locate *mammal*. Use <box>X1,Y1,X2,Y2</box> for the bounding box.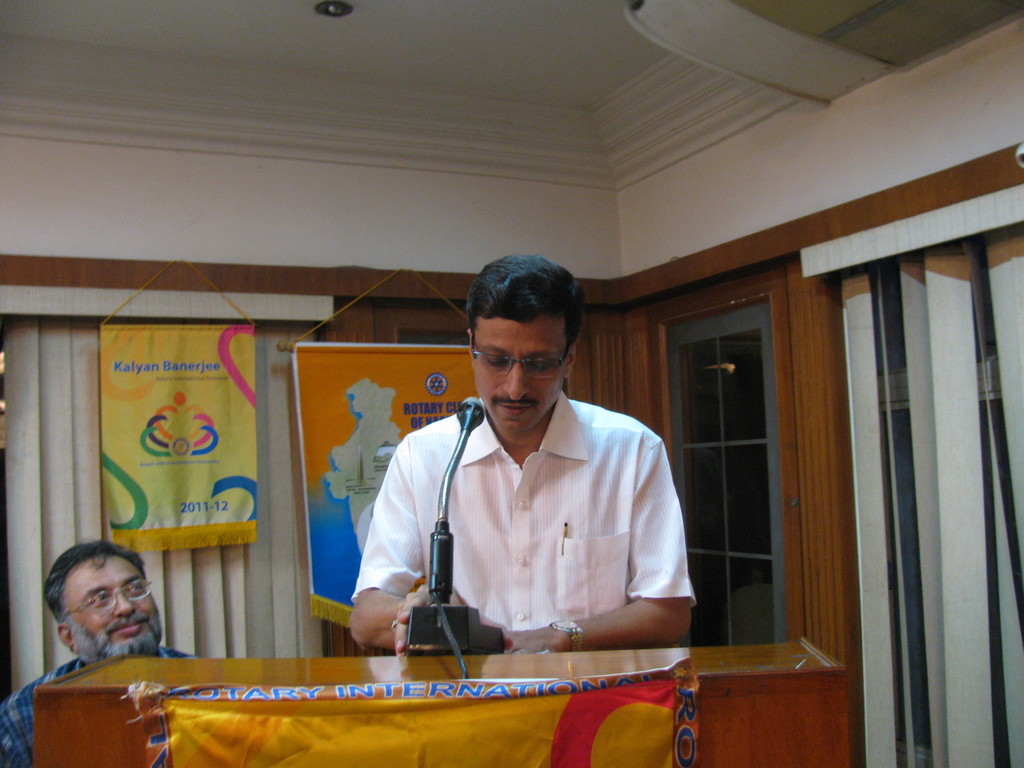
<box>0,539,220,767</box>.
